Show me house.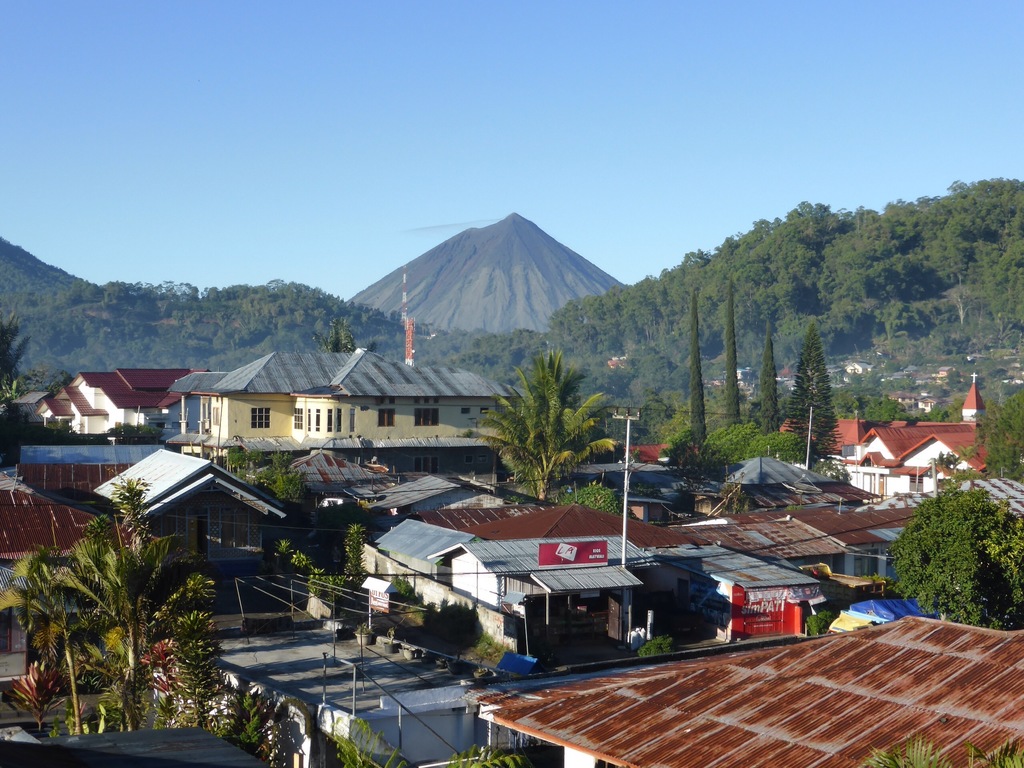
house is here: (611,348,633,372).
